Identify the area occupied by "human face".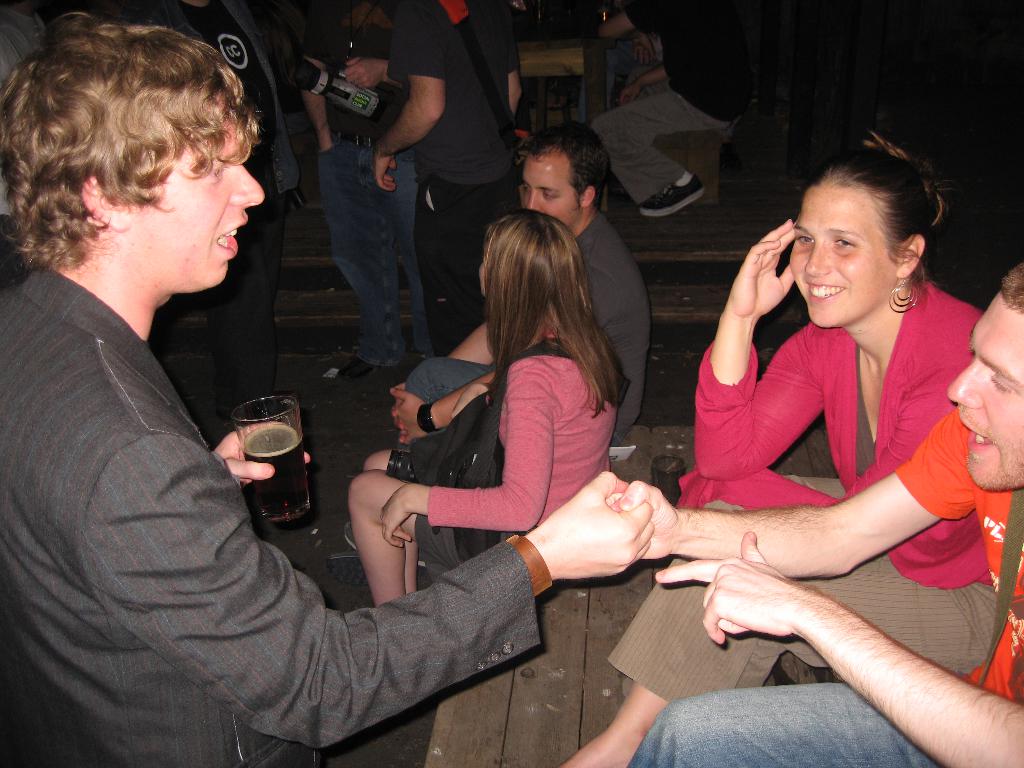
Area: [left=785, top=187, right=892, bottom=331].
